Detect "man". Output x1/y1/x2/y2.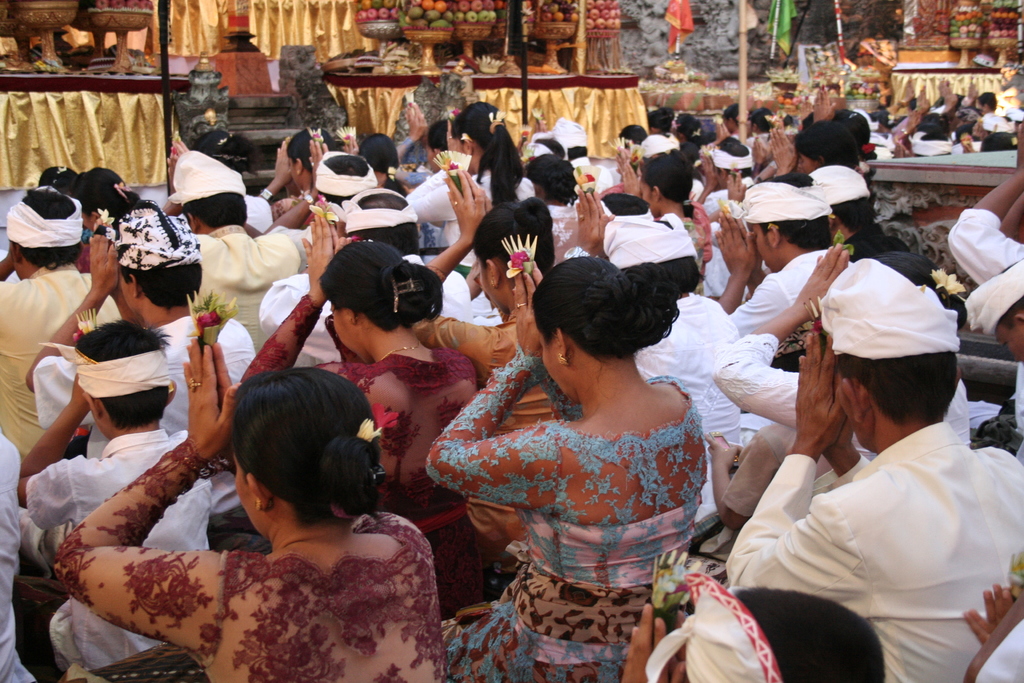
709/169/853/339.
